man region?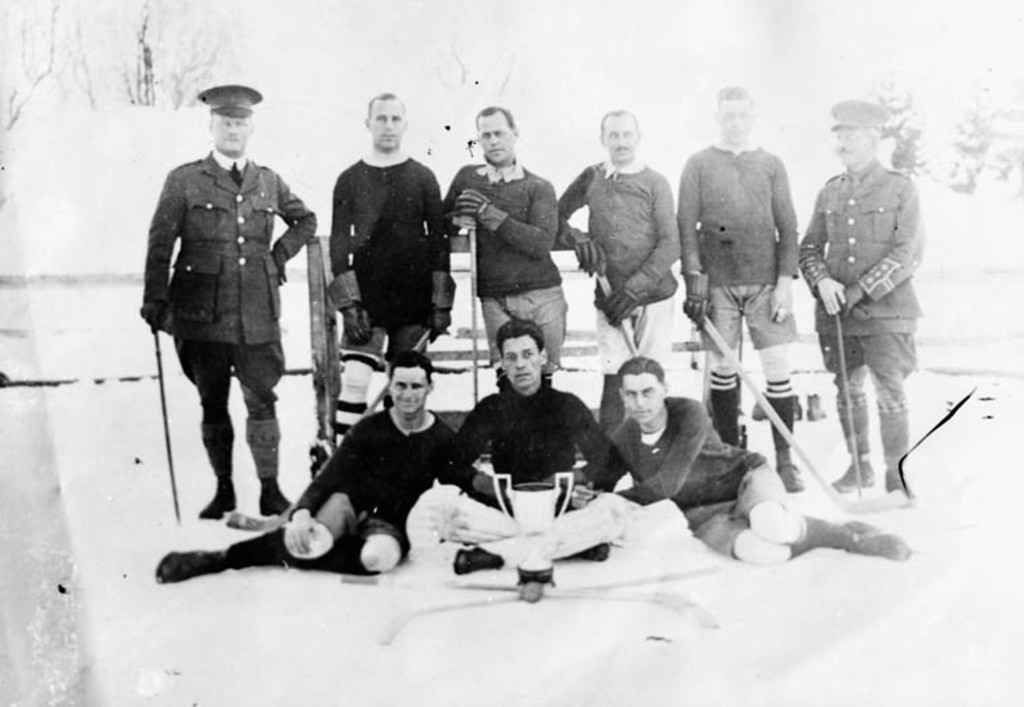
434, 319, 639, 570
